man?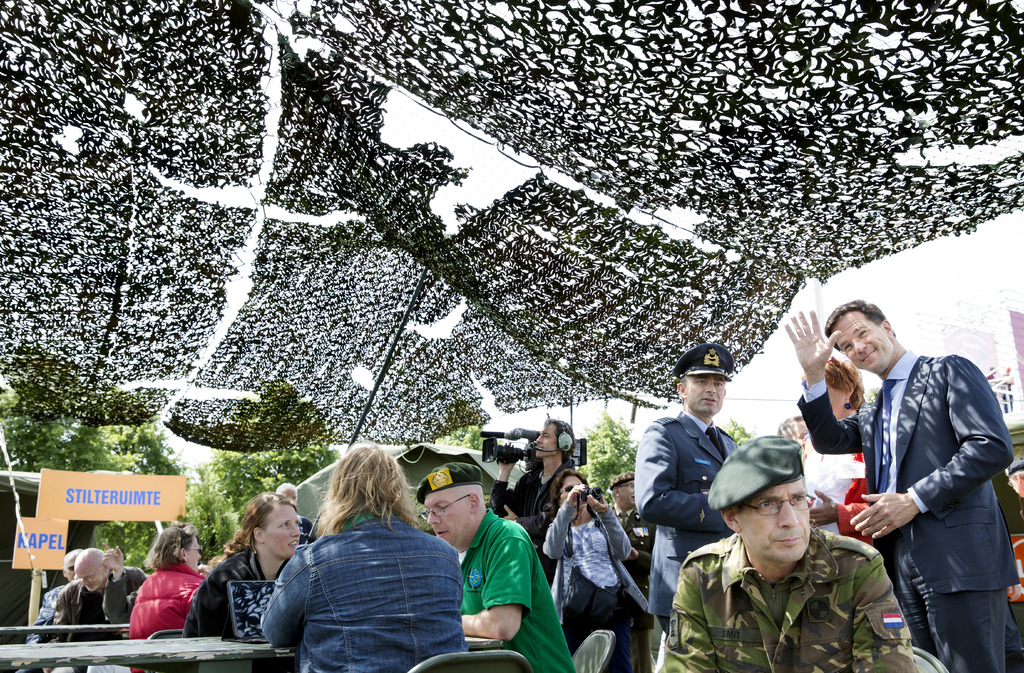
771/417/811/452
